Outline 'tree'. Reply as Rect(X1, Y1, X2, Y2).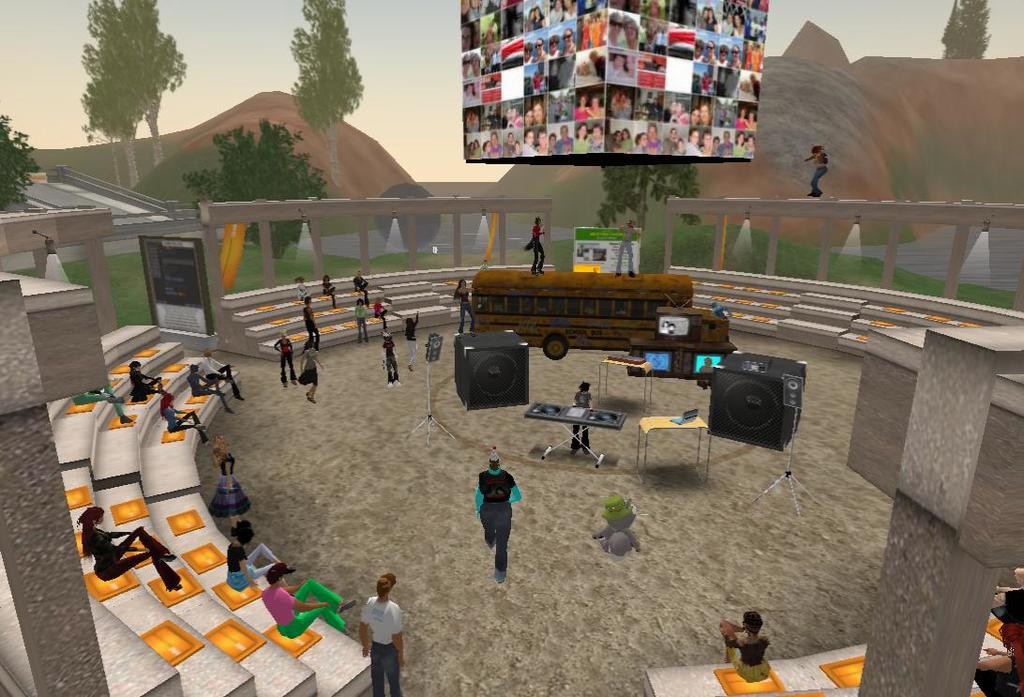
Rect(116, 0, 193, 181).
